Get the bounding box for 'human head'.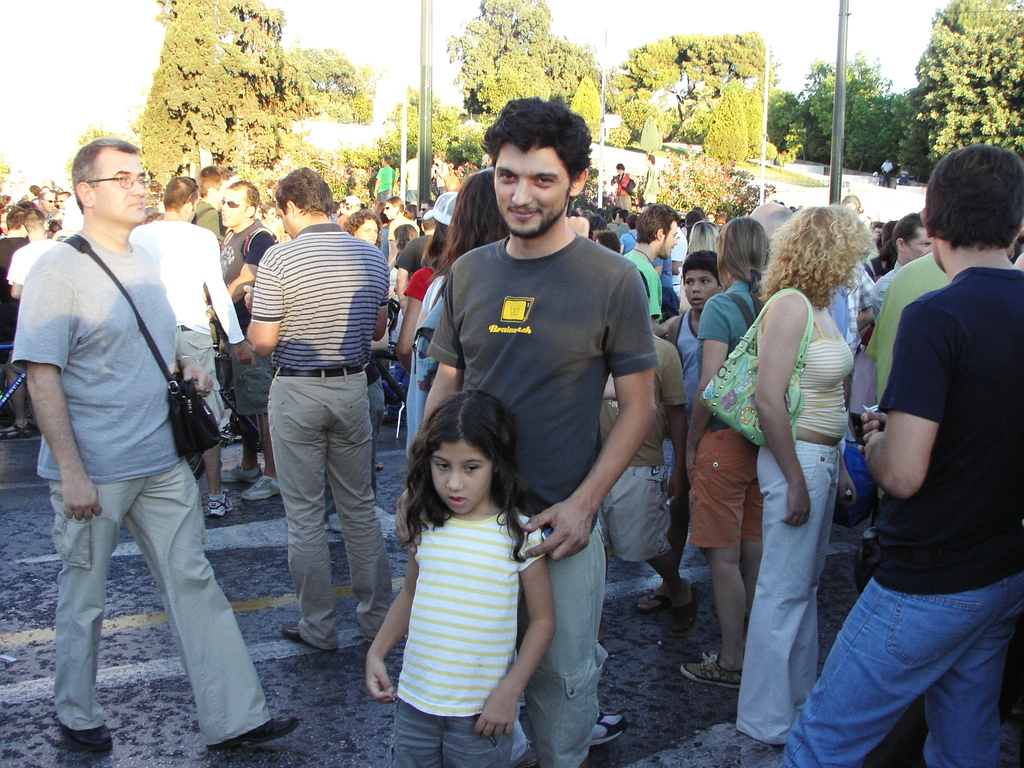
[71,136,148,227].
